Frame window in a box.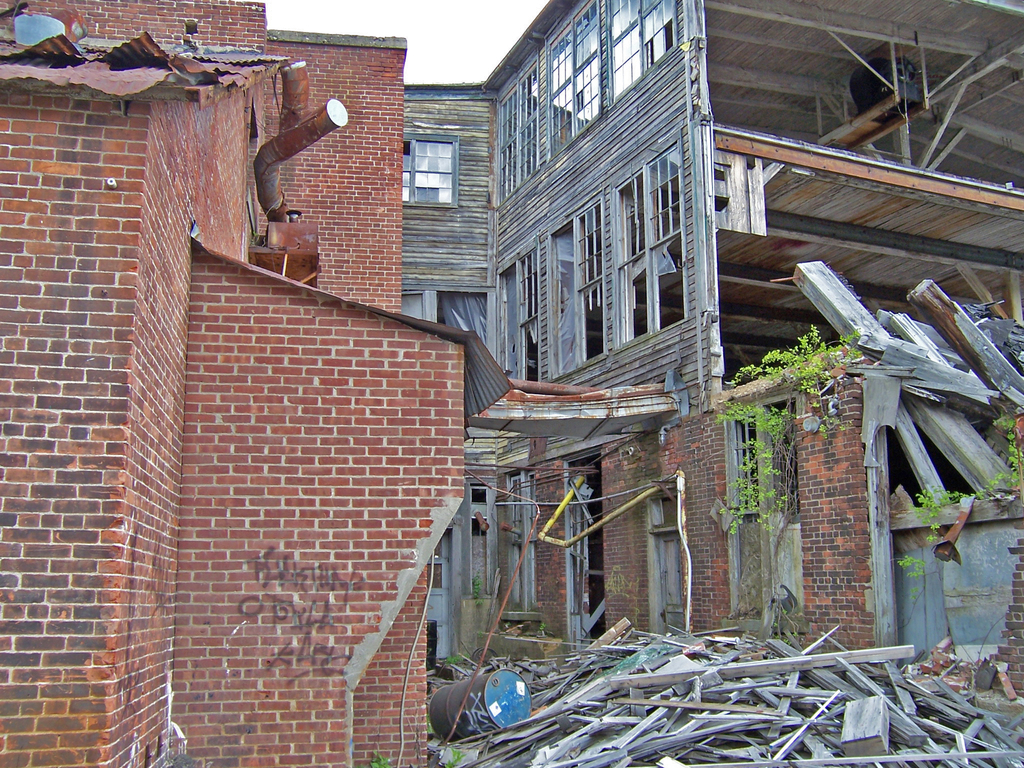
crop(495, 260, 521, 377).
